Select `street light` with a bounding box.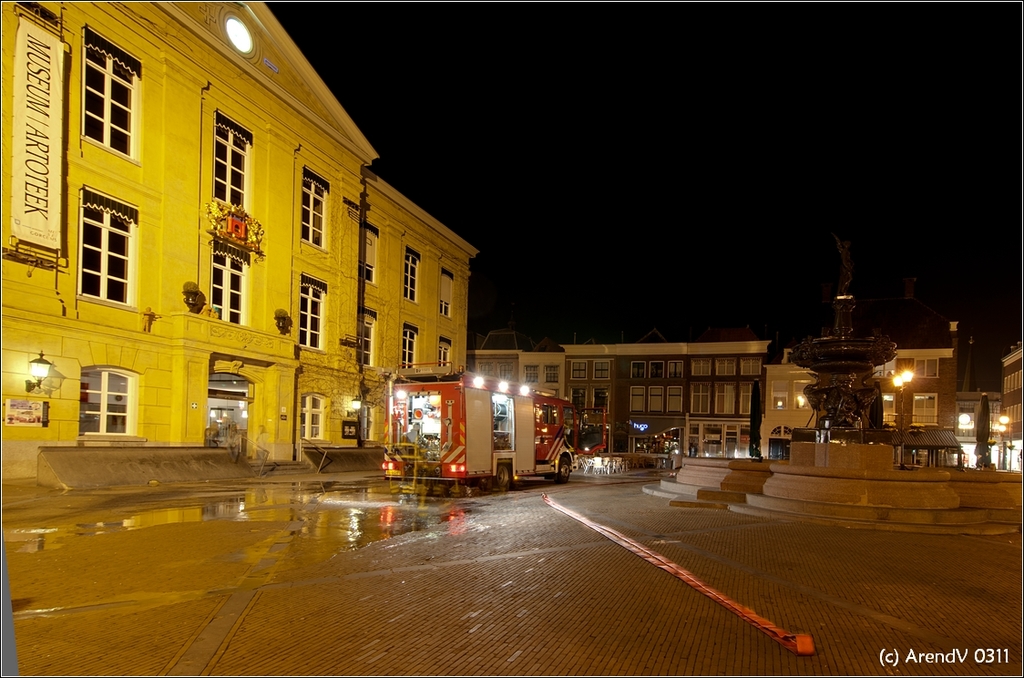
box(889, 368, 915, 467).
